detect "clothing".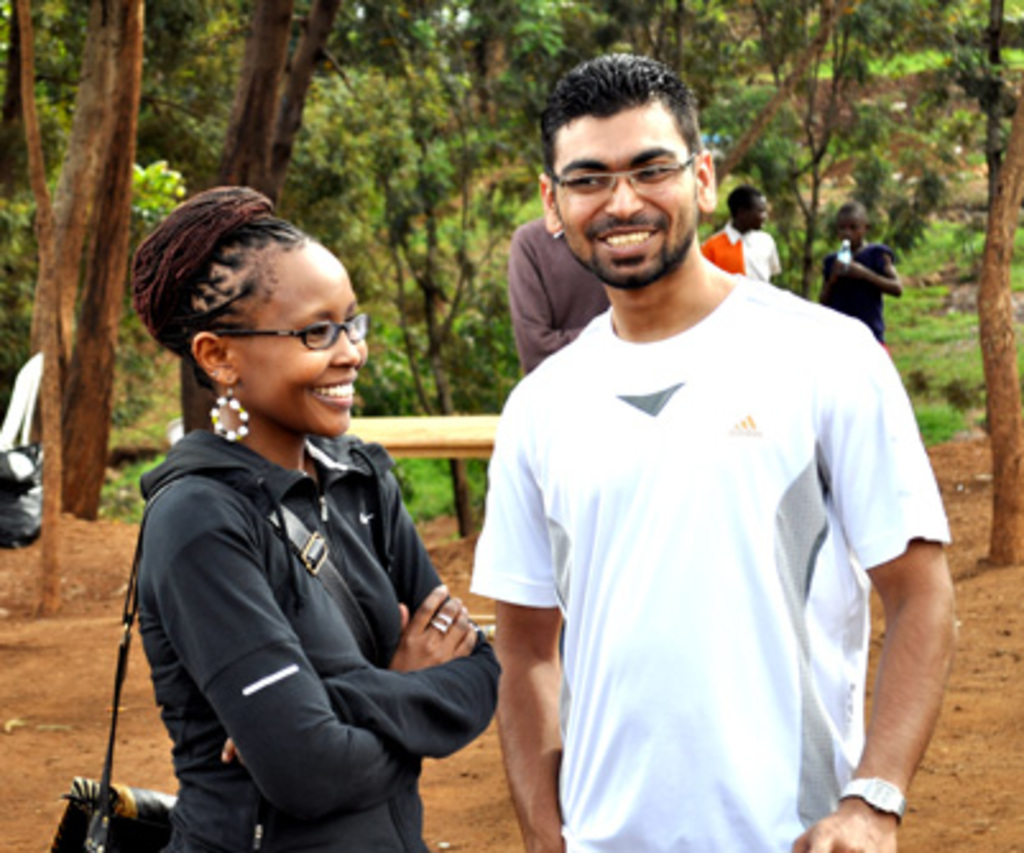
Detected at <bbox>825, 248, 899, 360</bbox>.
